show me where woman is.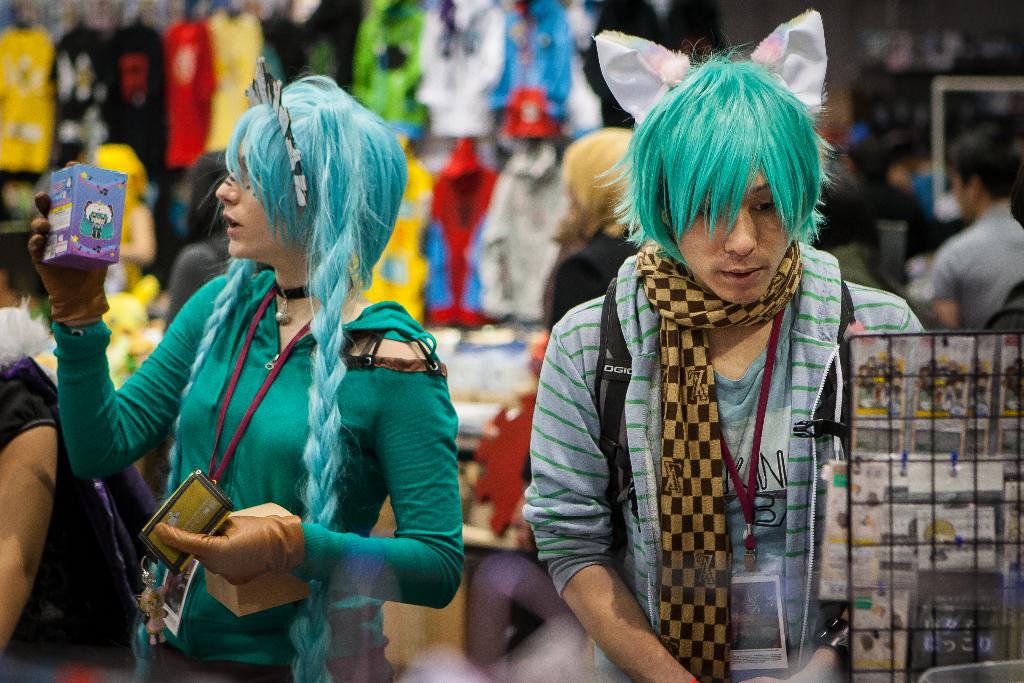
woman is at [x1=26, y1=69, x2=460, y2=682].
